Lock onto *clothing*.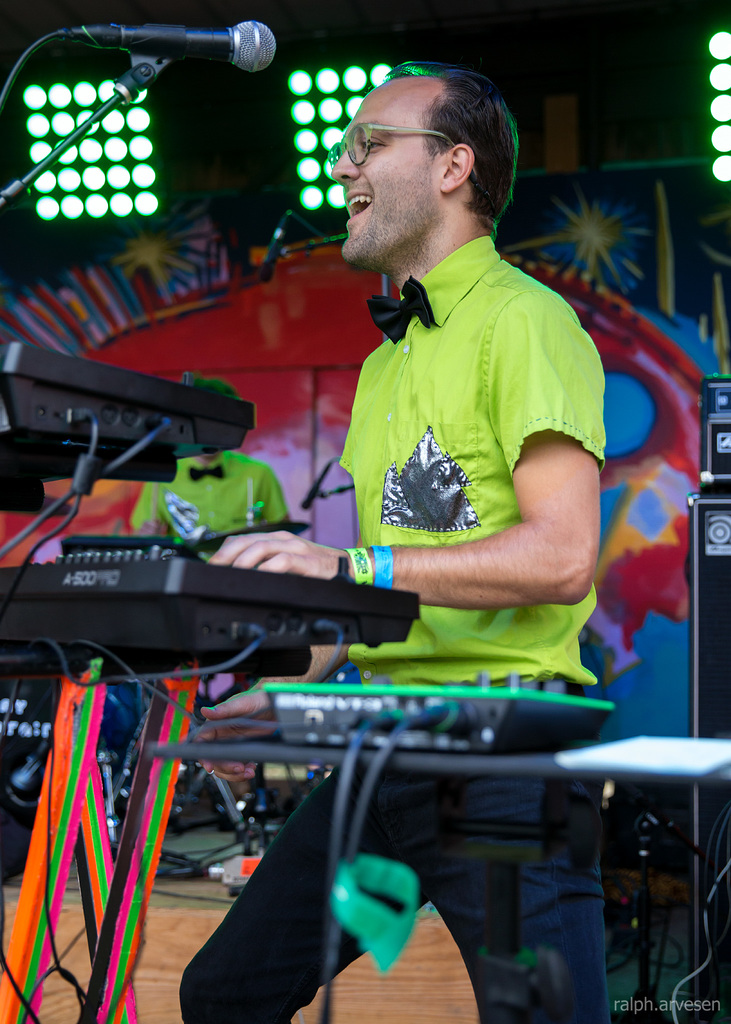
Locked: <box>127,441,304,543</box>.
